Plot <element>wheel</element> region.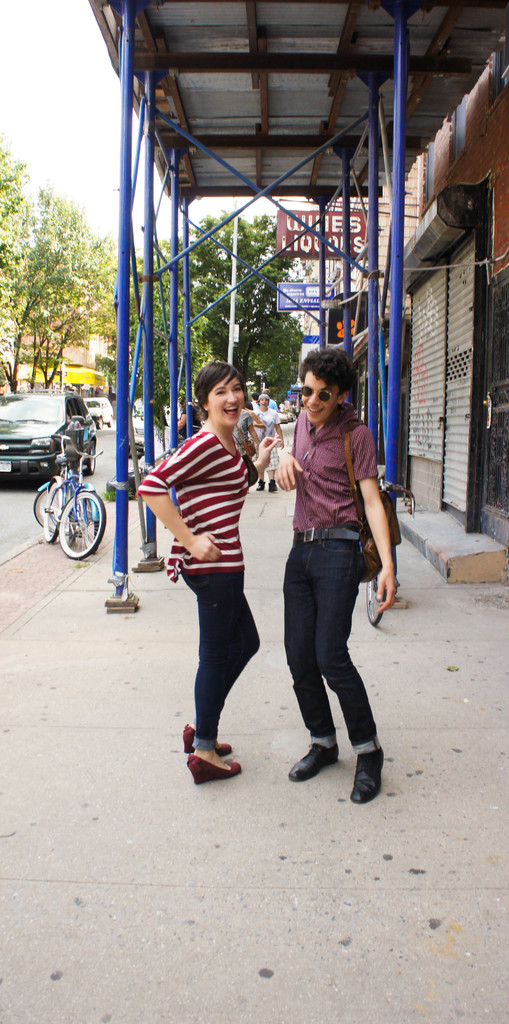
Plotted at box(58, 485, 101, 560).
